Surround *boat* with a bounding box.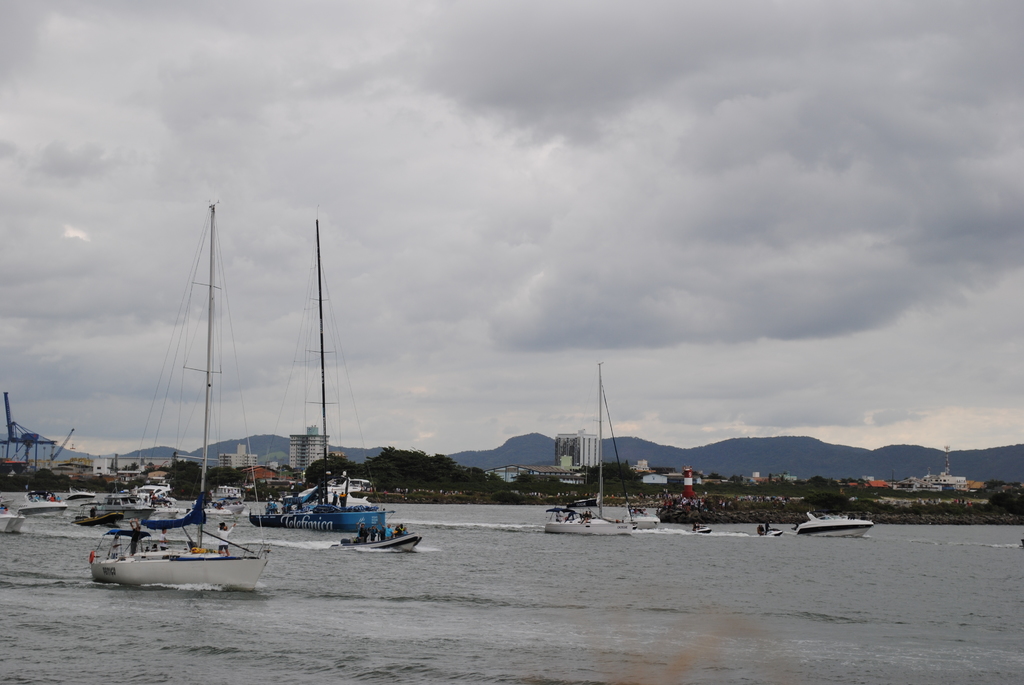
select_region(547, 365, 634, 539).
